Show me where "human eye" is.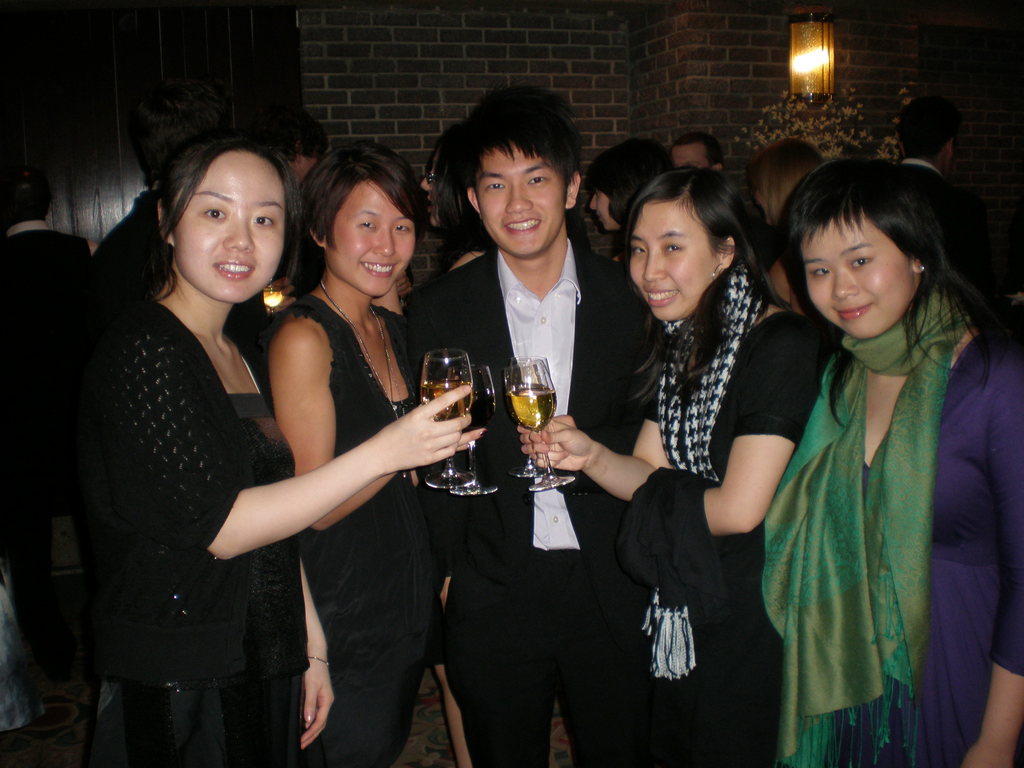
"human eye" is at rect(846, 257, 874, 268).
